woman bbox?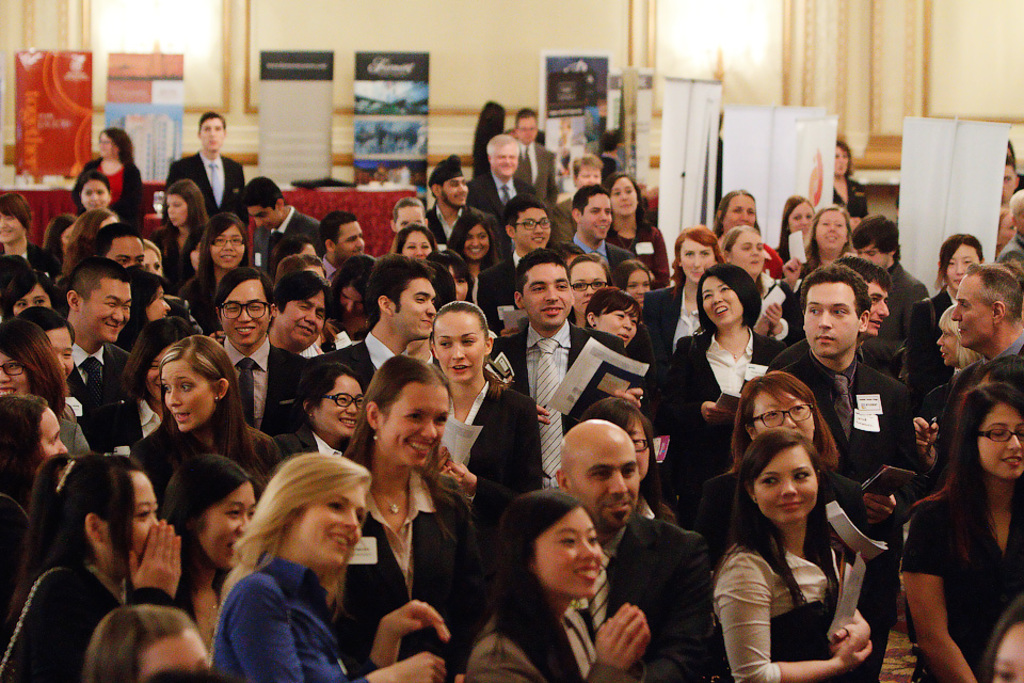
[907,233,983,397]
